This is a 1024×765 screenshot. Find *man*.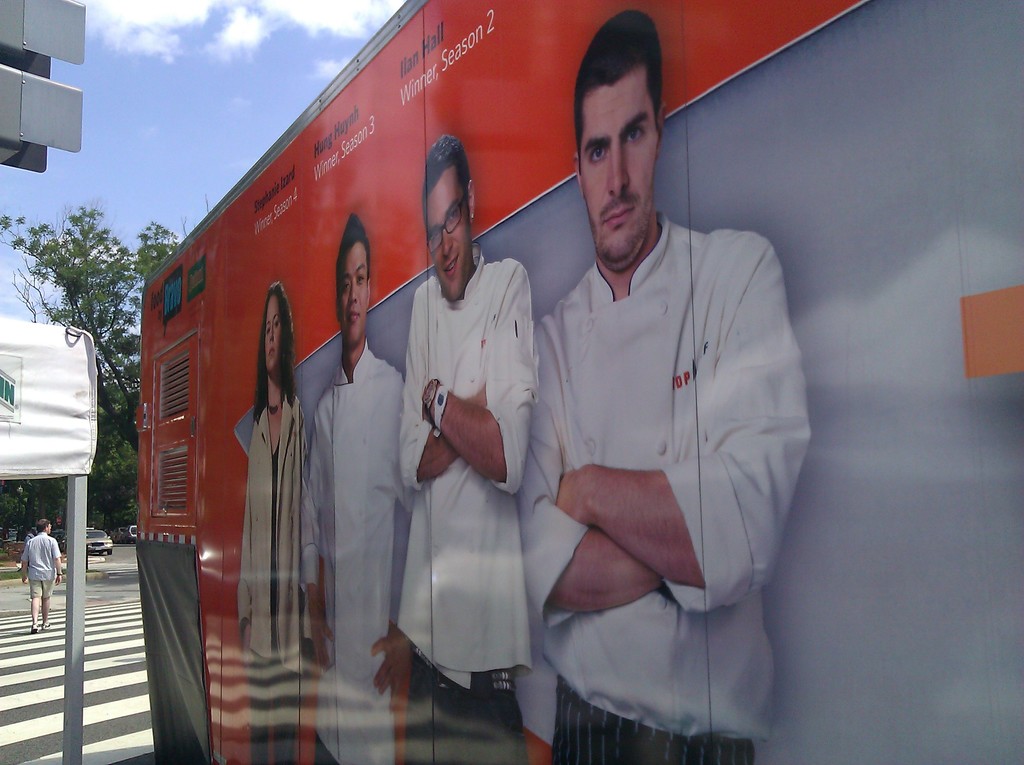
Bounding box: 391 132 545 764.
